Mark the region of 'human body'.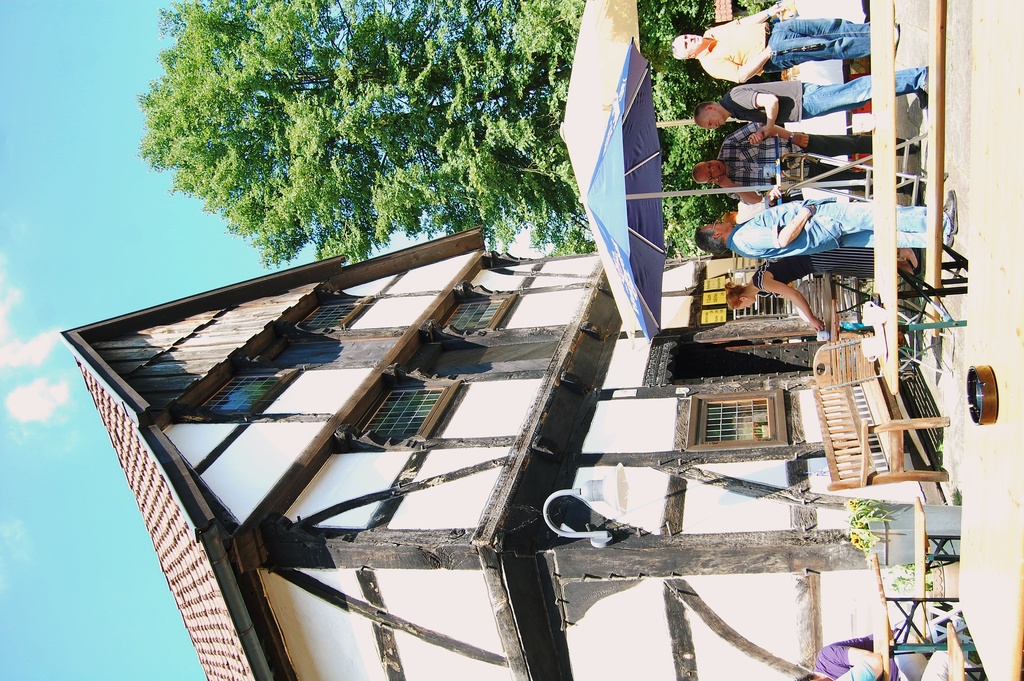
Region: region(715, 72, 934, 149).
